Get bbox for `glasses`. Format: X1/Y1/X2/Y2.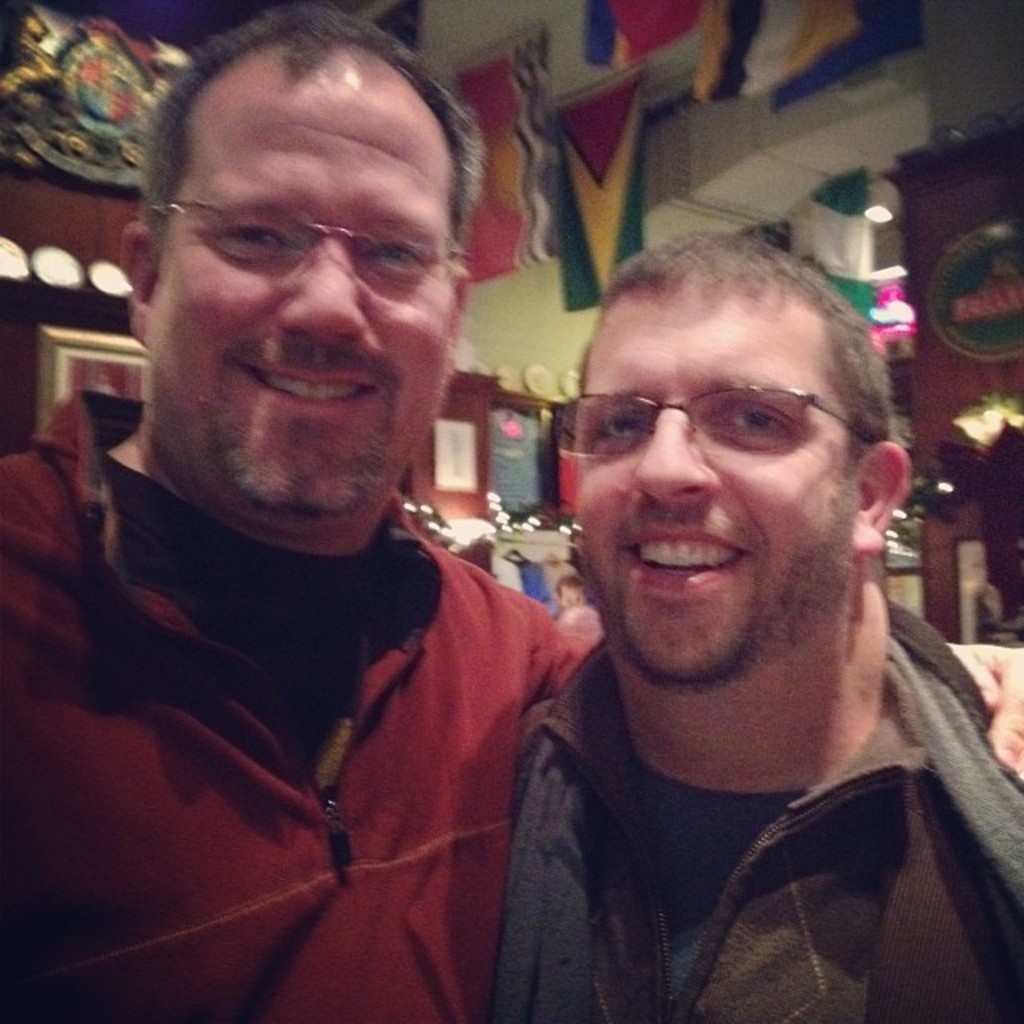
573/374/890/480.
